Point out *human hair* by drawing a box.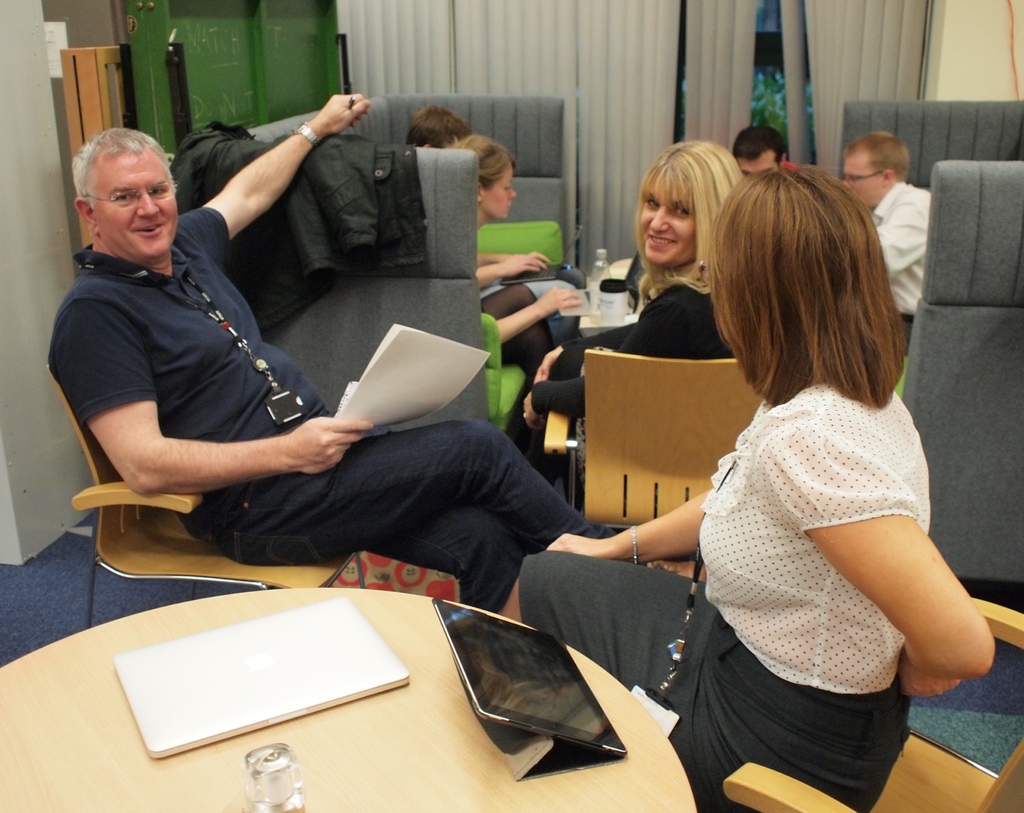
BBox(723, 122, 792, 166).
